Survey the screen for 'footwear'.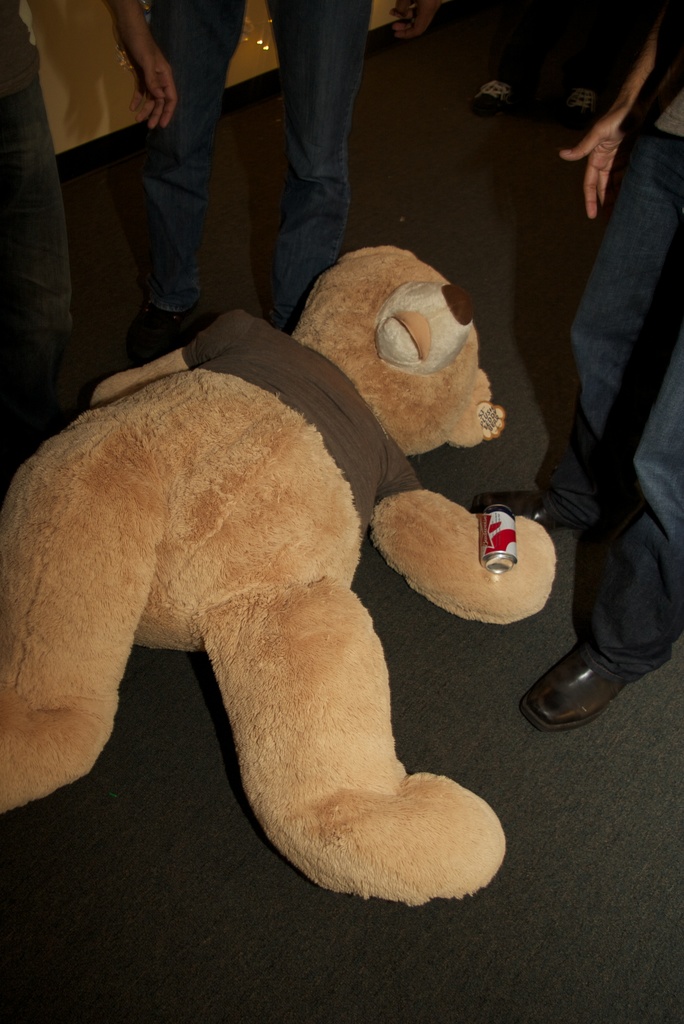
Survey found: bbox=(463, 497, 555, 532).
